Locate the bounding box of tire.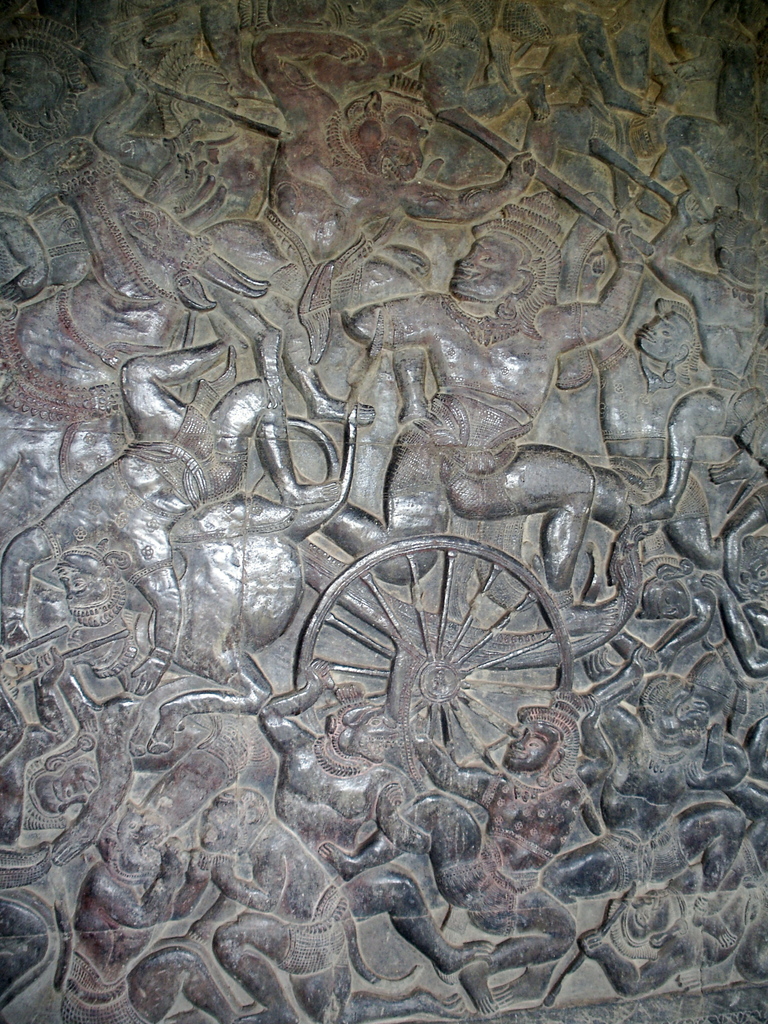
Bounding box: select_region(293, 524, 582, 778).
